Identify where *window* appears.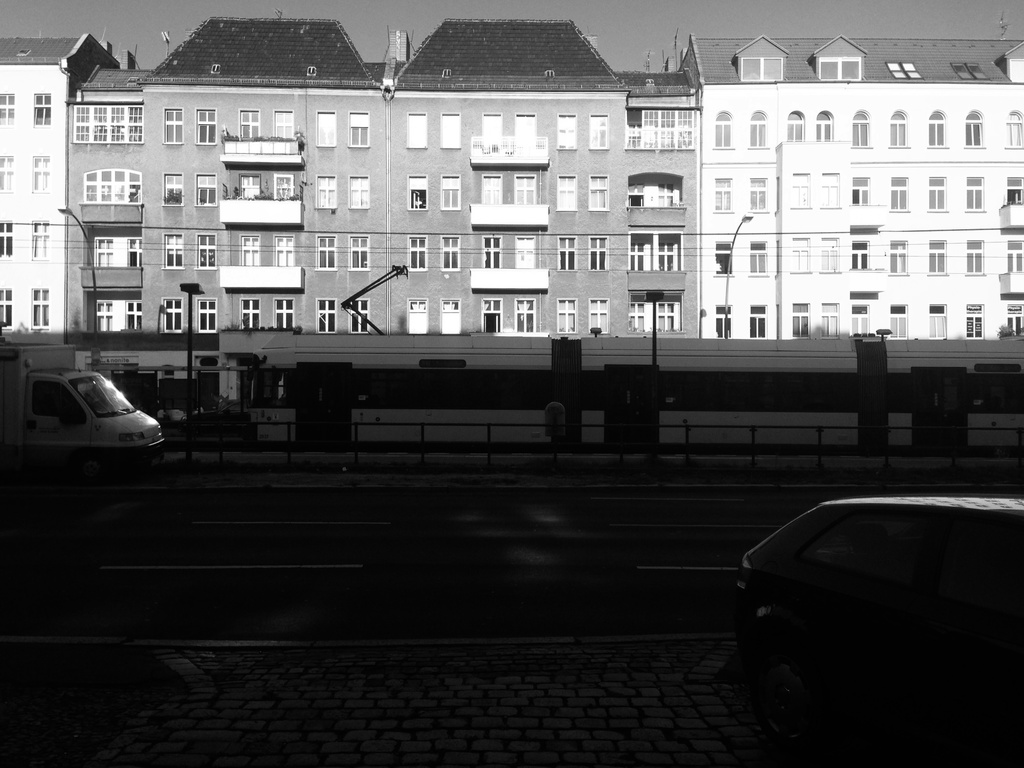
Appears at x1=789 y1=238 x2=809 y2=275.
